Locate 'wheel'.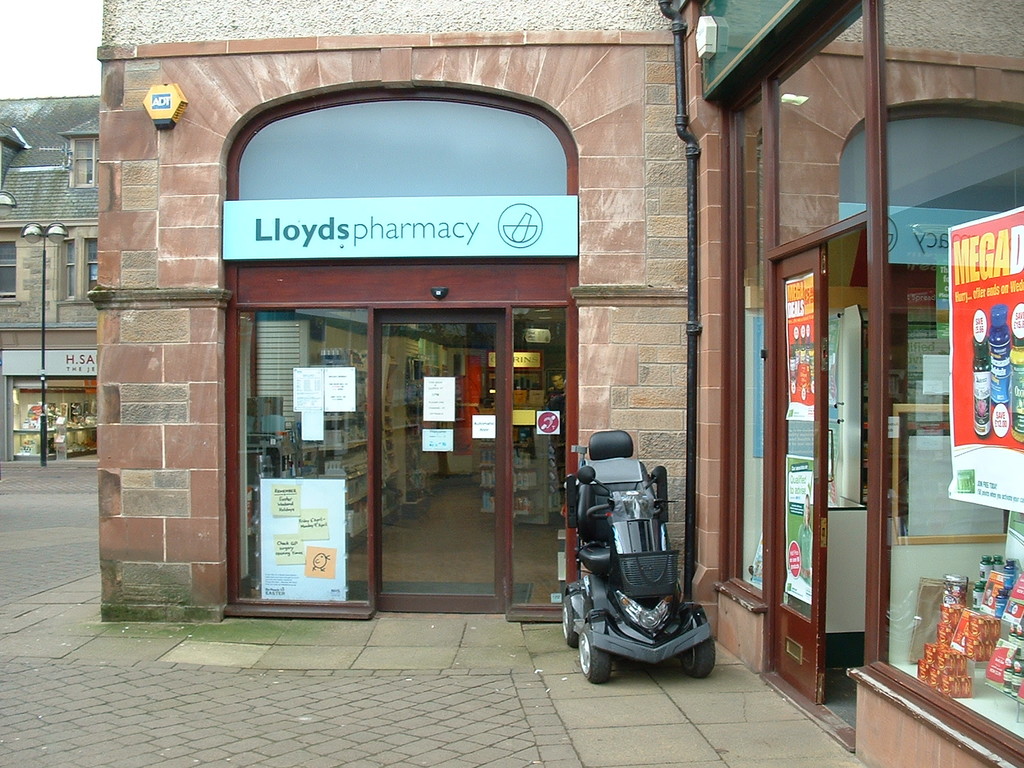
Bounding box: locate(576, 624, 607, 685).
